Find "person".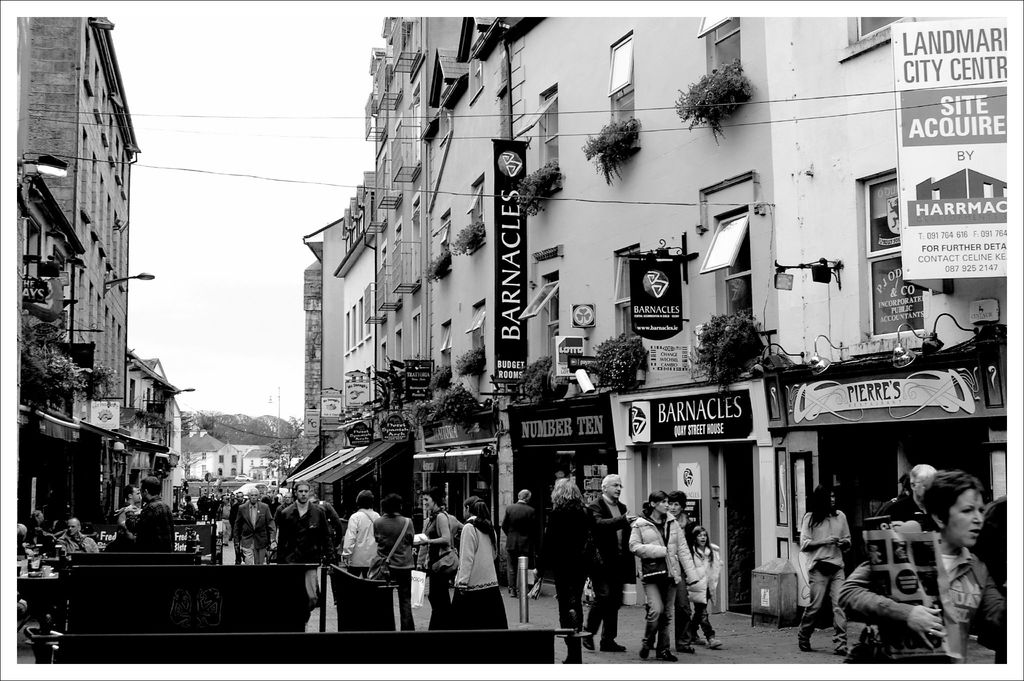
(500, 484, 538, 589).
